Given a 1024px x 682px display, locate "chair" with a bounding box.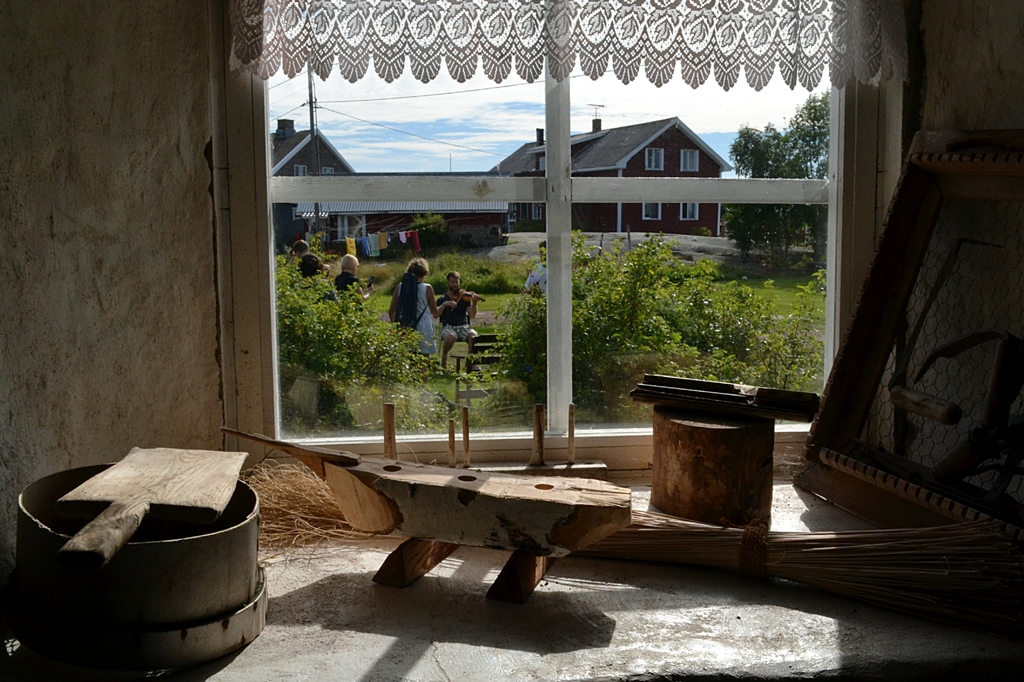
Located: l=437, t=320, r=474, b=357.
